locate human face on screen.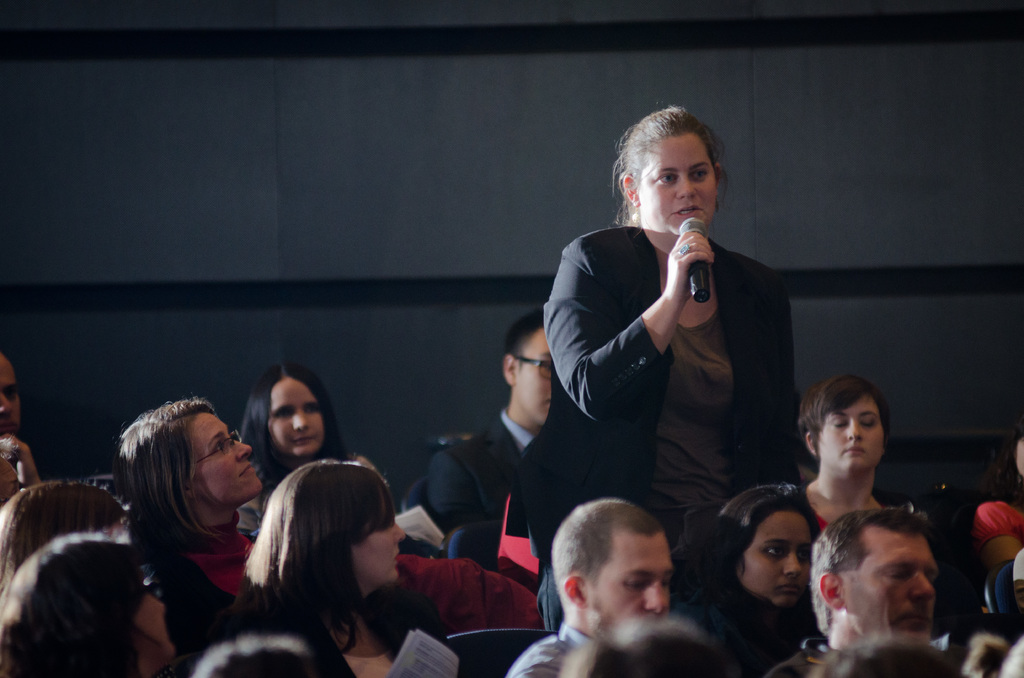
On screen at l=351, t=519, r=405, b=582.
